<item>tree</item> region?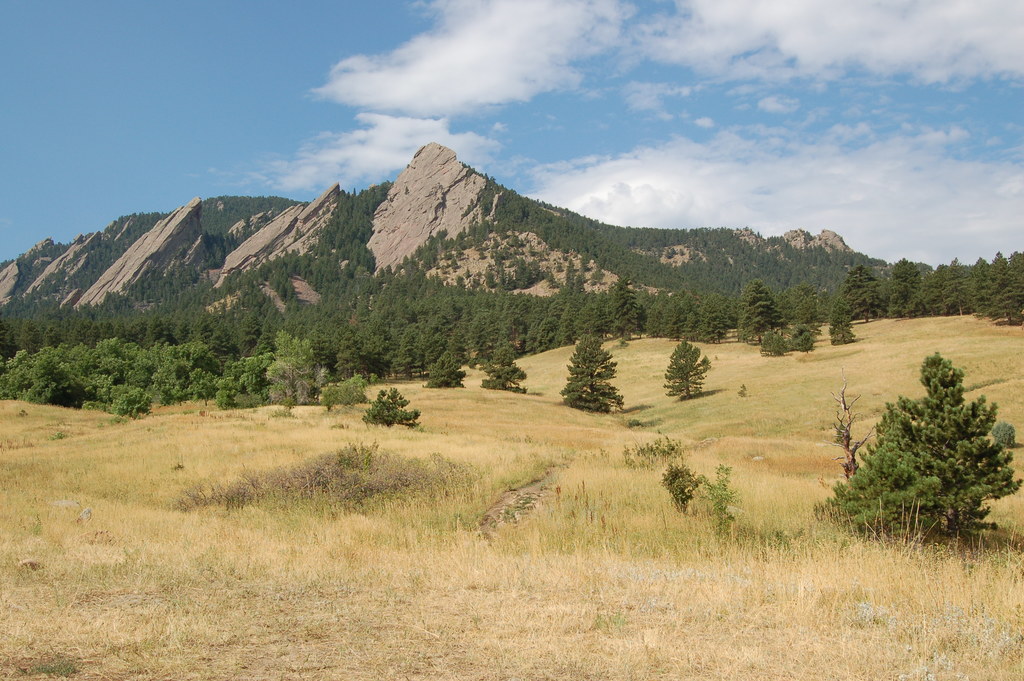
808:348:1023:545
